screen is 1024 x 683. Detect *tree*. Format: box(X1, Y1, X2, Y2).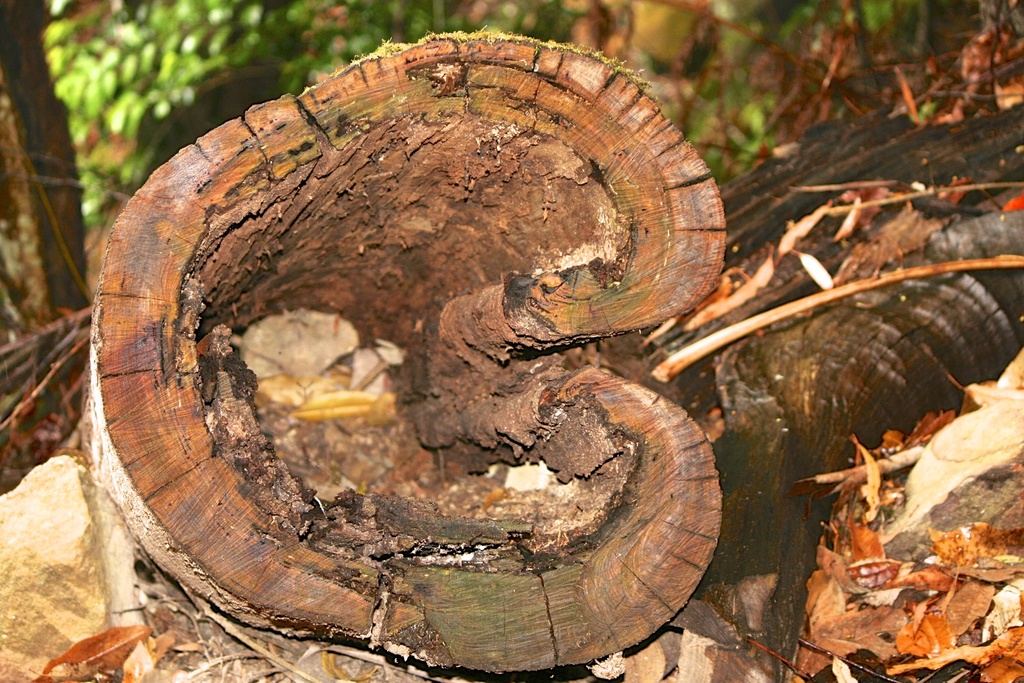
box(0, 0, 1023, 682).
